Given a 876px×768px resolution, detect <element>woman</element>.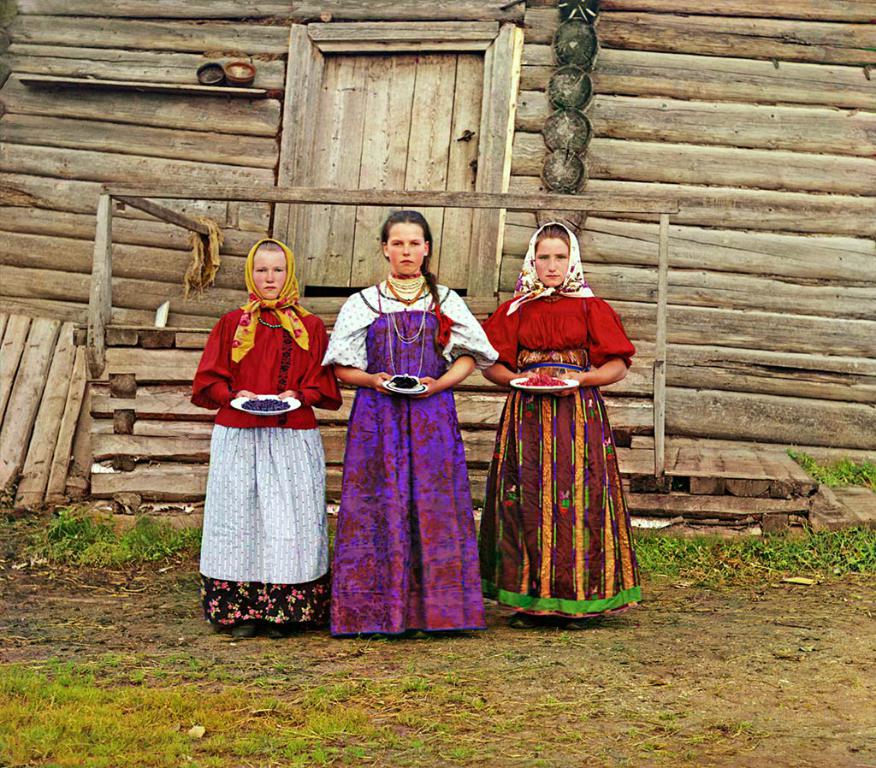
BBox(479, 224, 634, 635).
